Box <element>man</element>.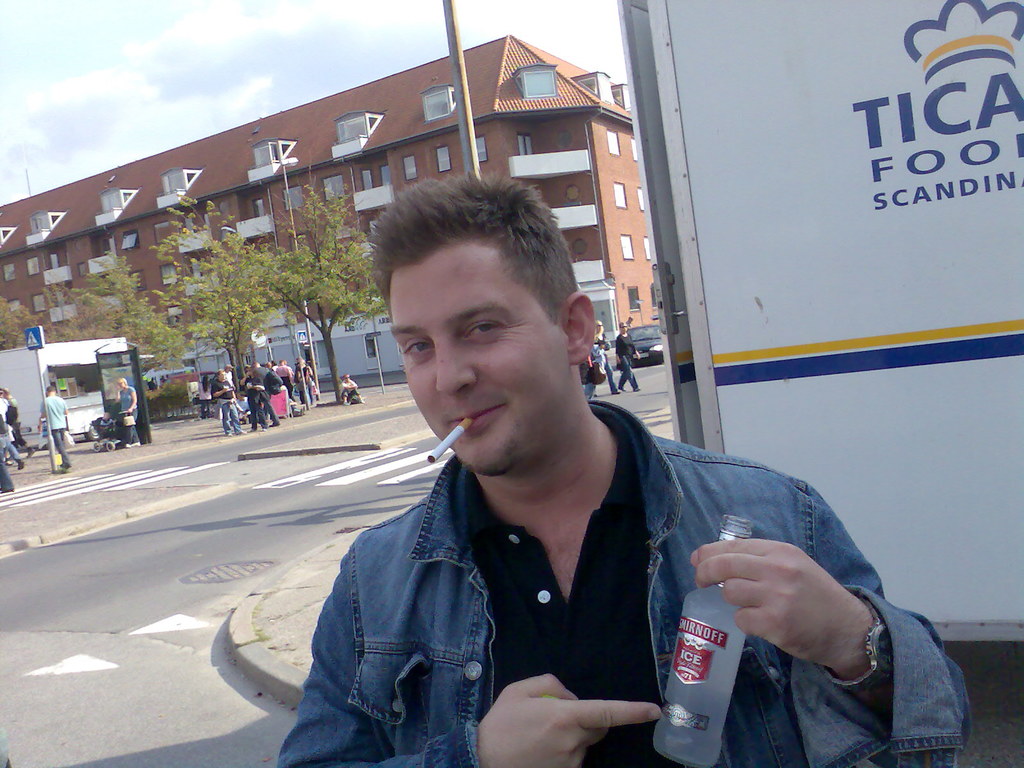
34:385:72:468.
